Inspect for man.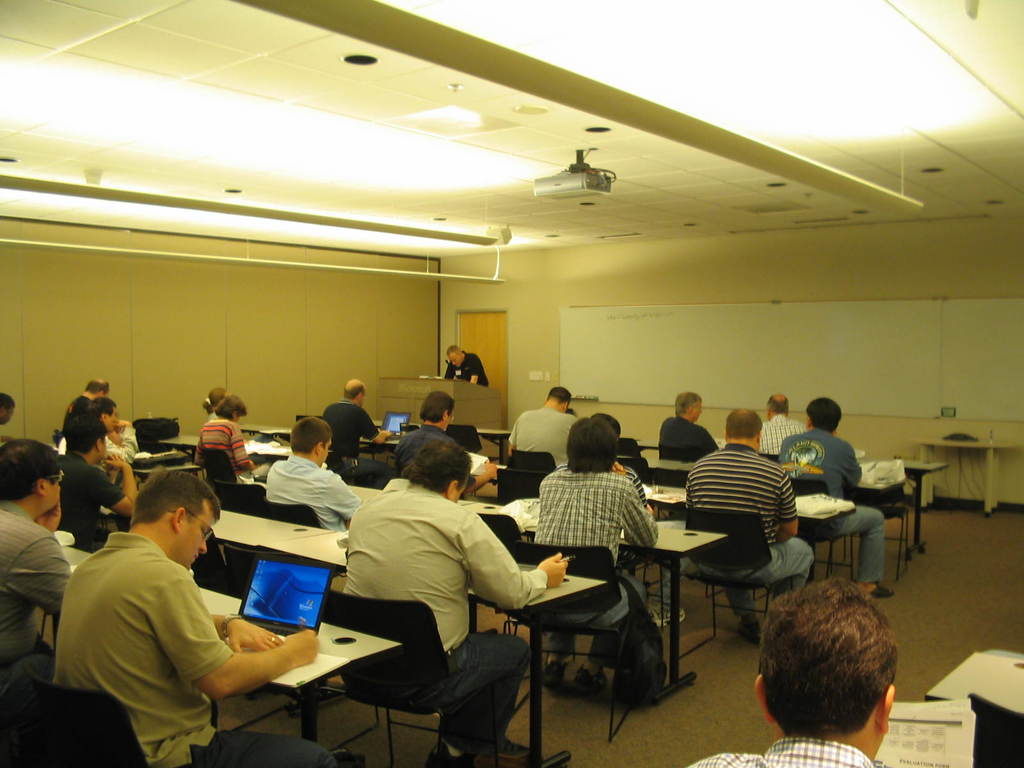
Inspection: 776:396:895:600.
